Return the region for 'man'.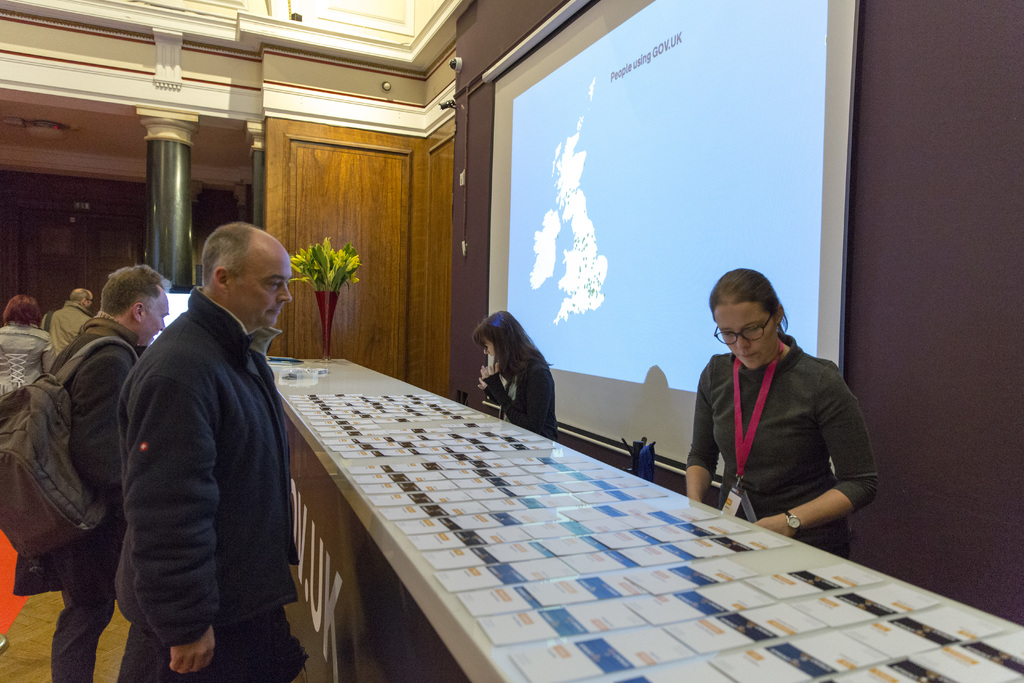
l=109, t=224, r=321, b=682.
